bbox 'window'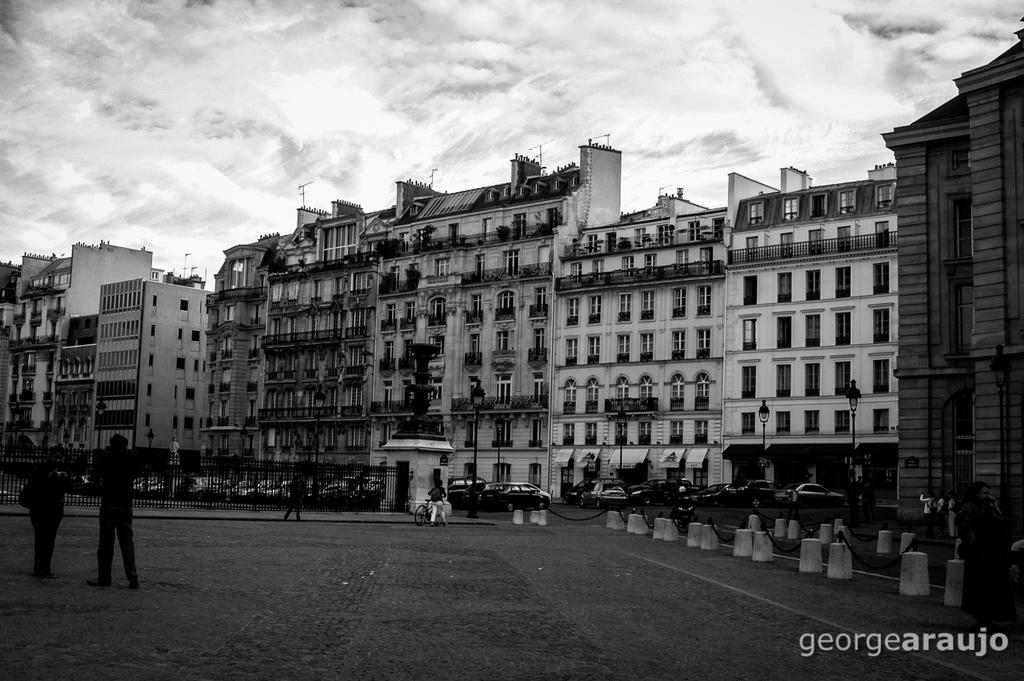
l=804, t=230, r=823, b=254
